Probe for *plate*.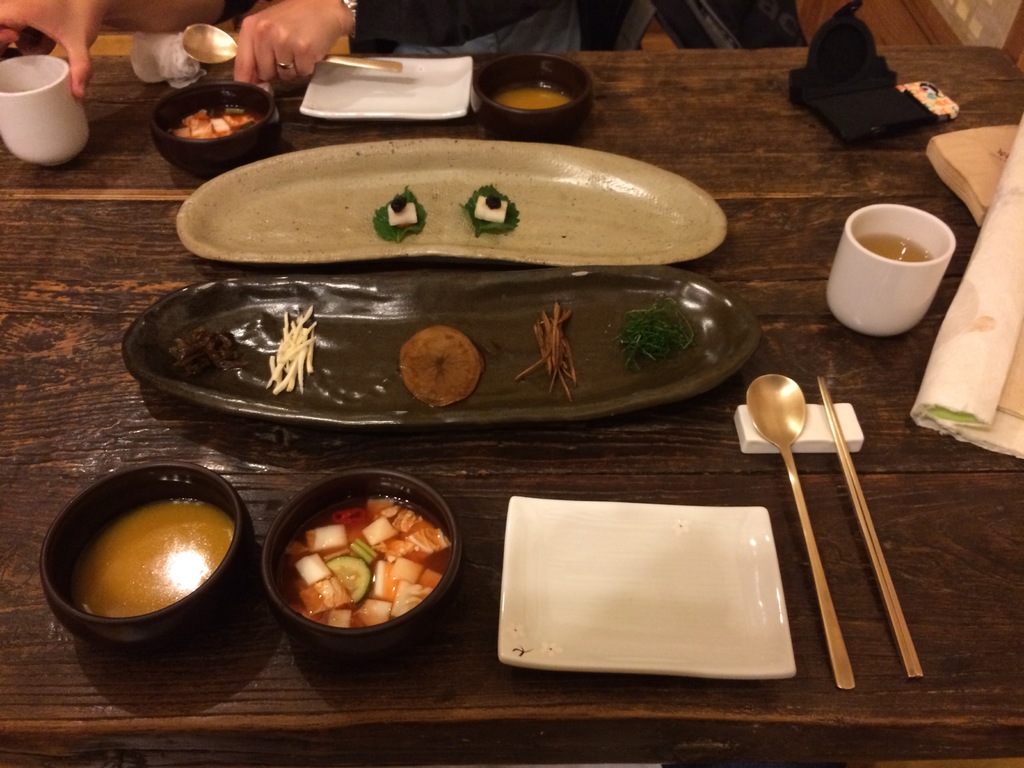
Probe result: 298,58,474,117.
